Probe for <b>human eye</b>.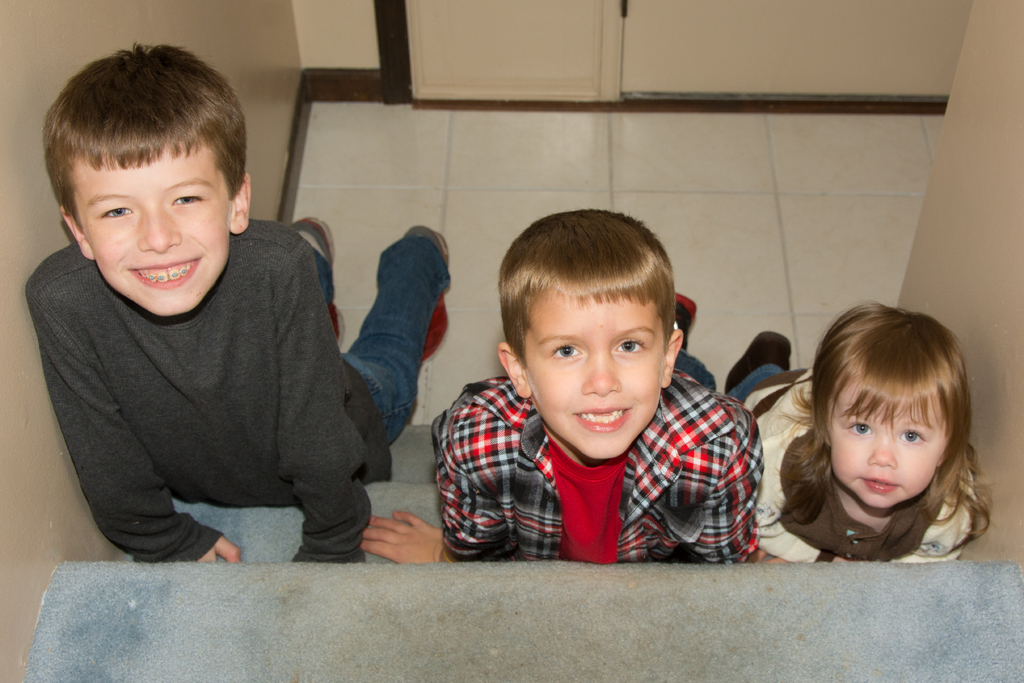
Probe result: (x1=95, y1=199, x2=134, y2=222).
